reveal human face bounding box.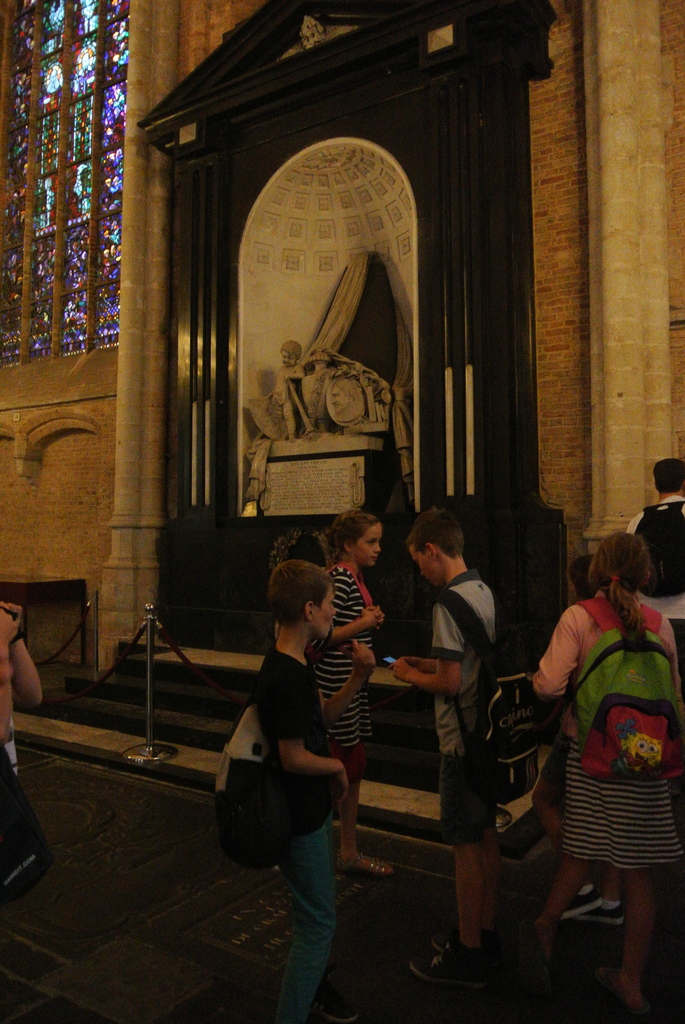
Revealed: <region>406, 547, 441, 582</region>.
